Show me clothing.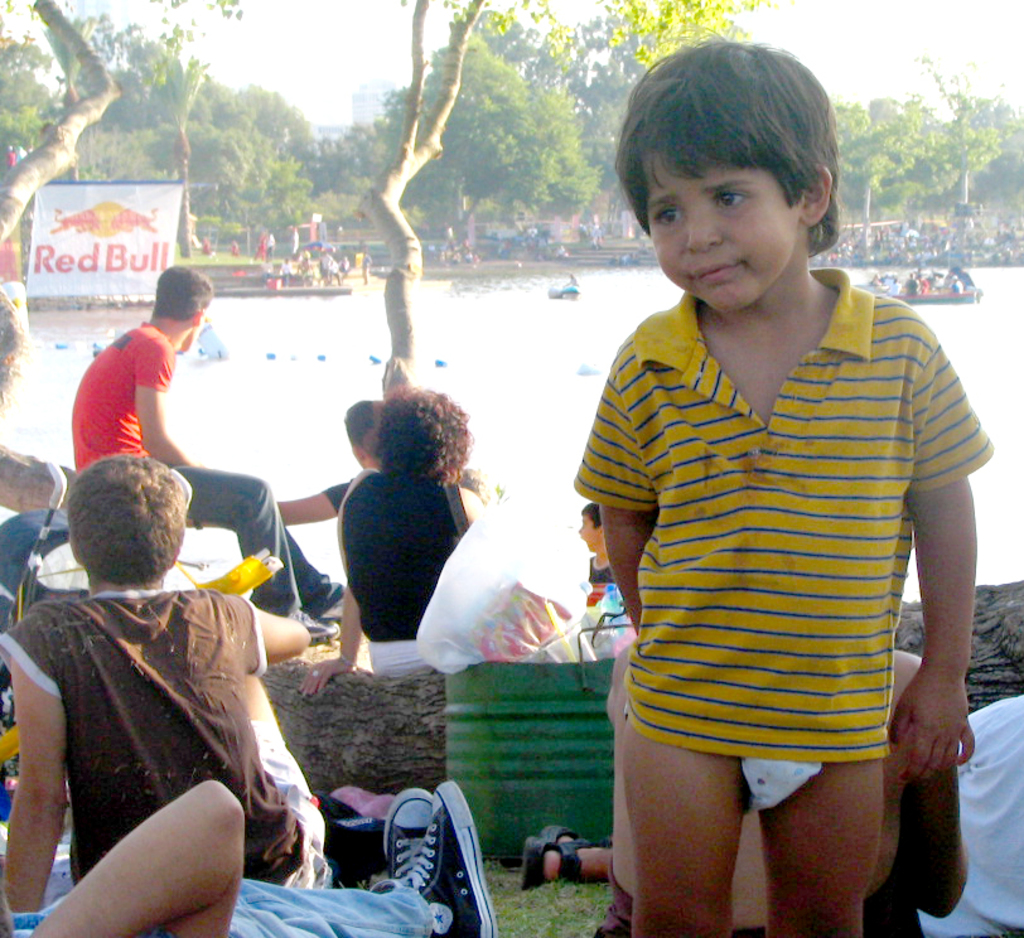
clothing is here: <region>570, 561, 623, 611</region>.
